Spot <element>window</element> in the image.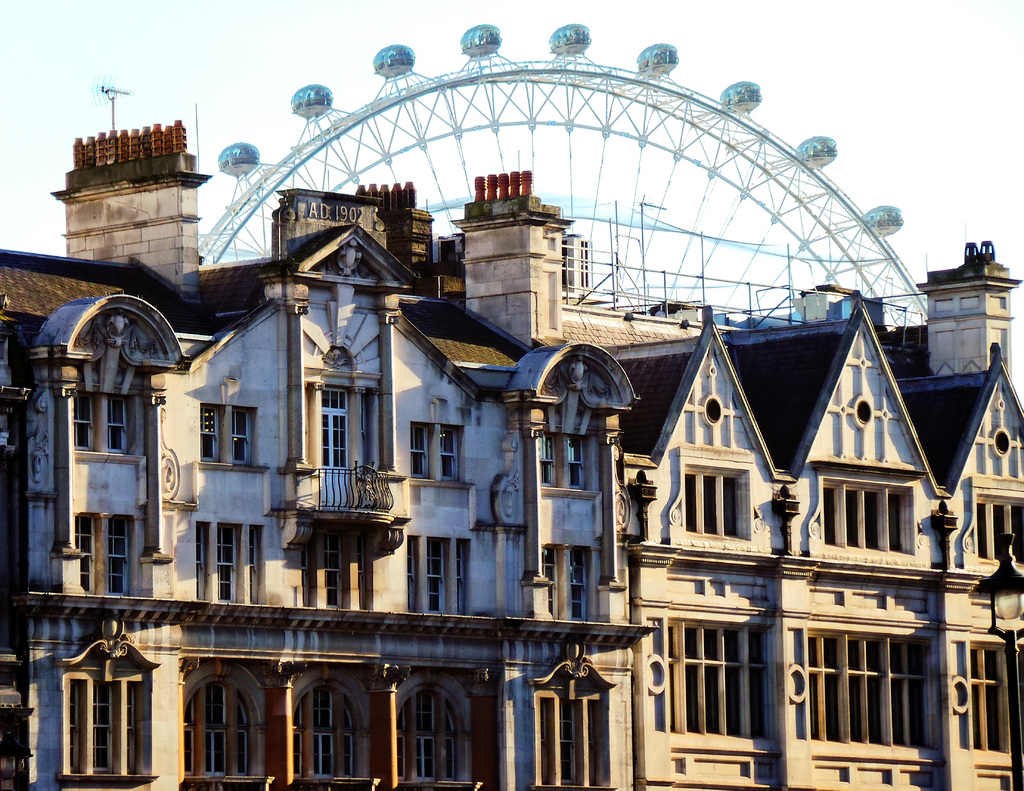
<element>window</element> found at [790,598,949,746].
